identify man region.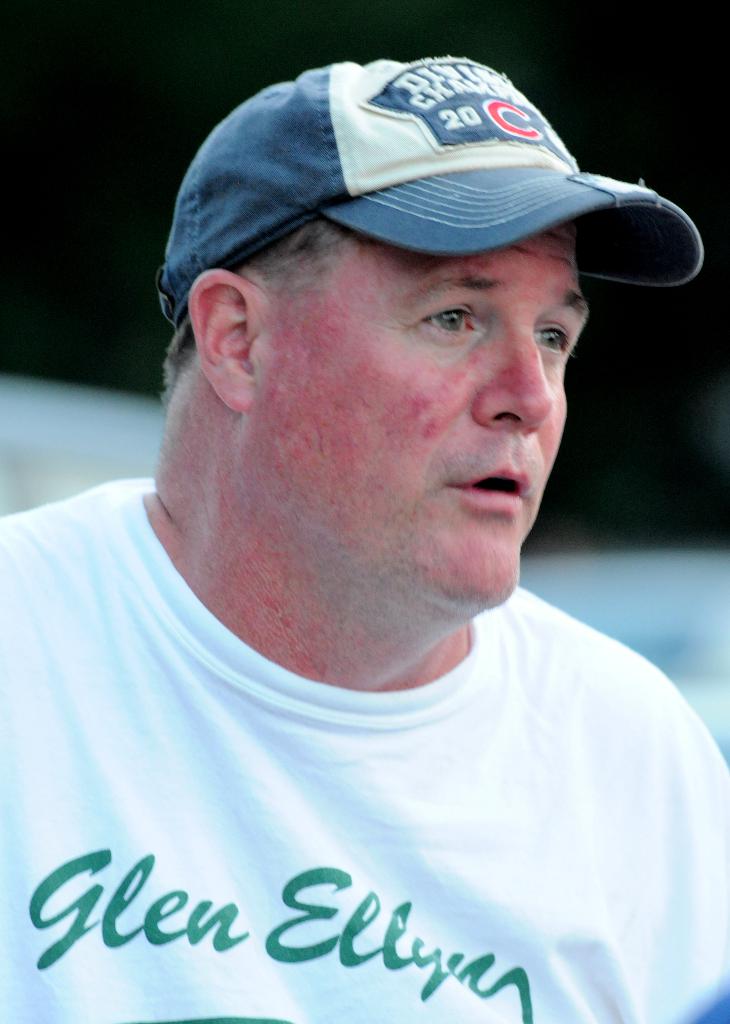
Region: x1=0 y1=55 x2=729 y2=1023.
